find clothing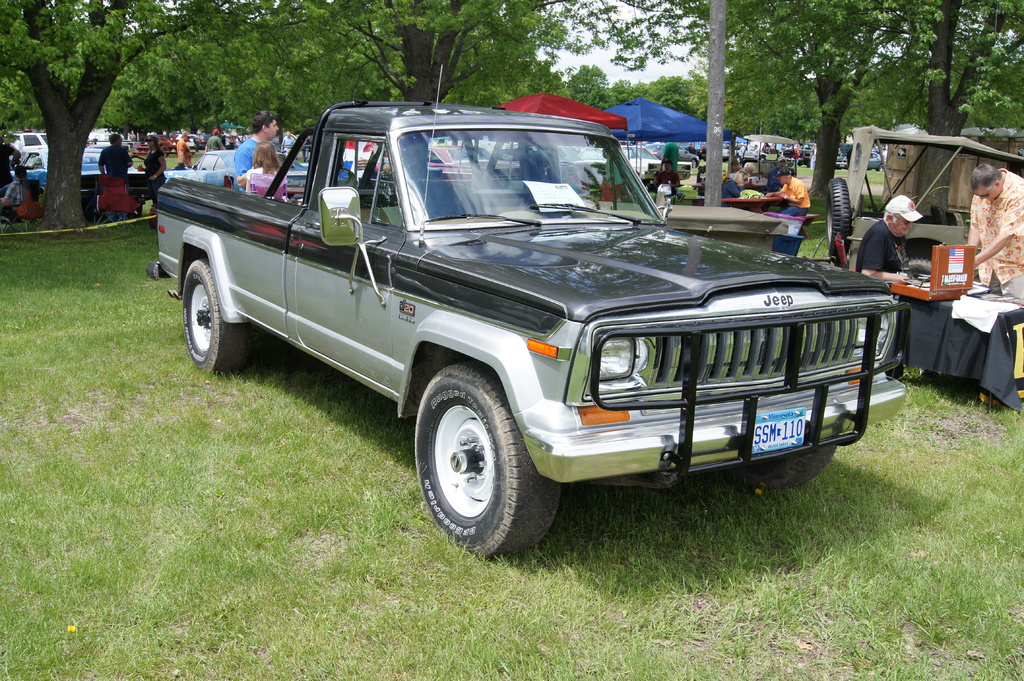
select_region(855, 216, 902, 273)
